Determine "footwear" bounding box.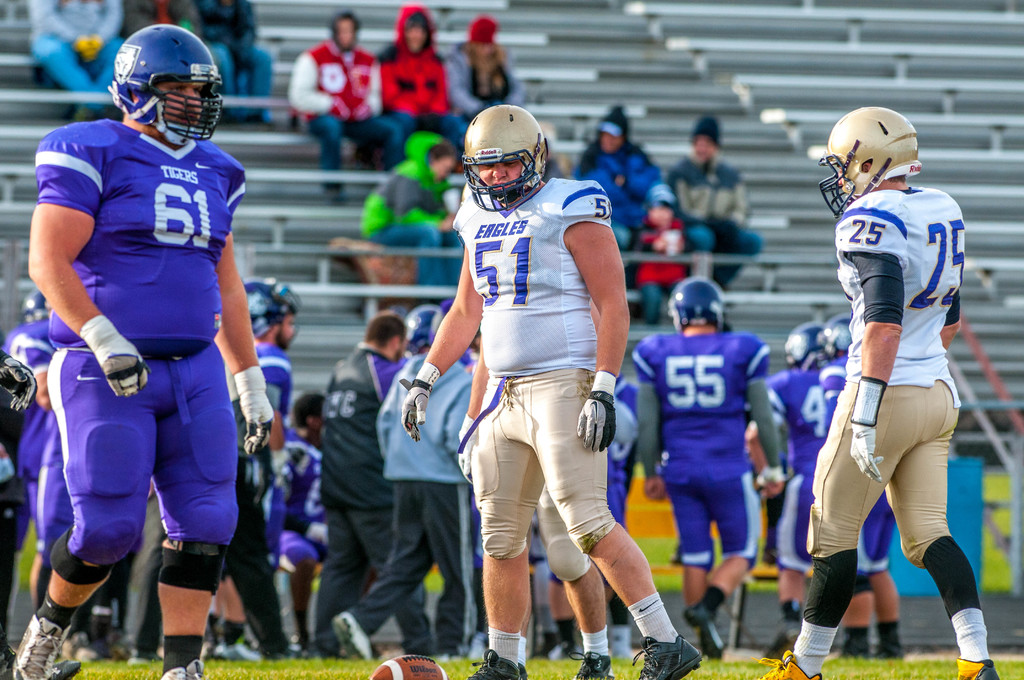
Determined: 765 601 801 647.
